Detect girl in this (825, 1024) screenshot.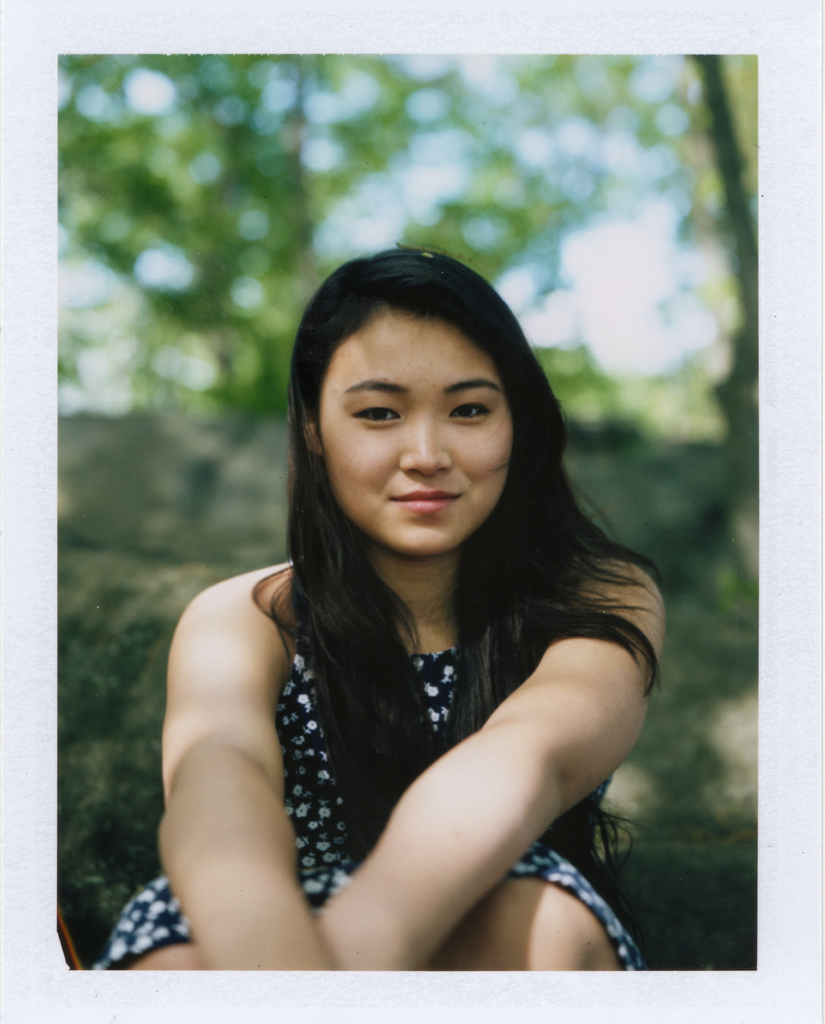
Detection: <bbox>92, 248, 659, 969</bbox>.
